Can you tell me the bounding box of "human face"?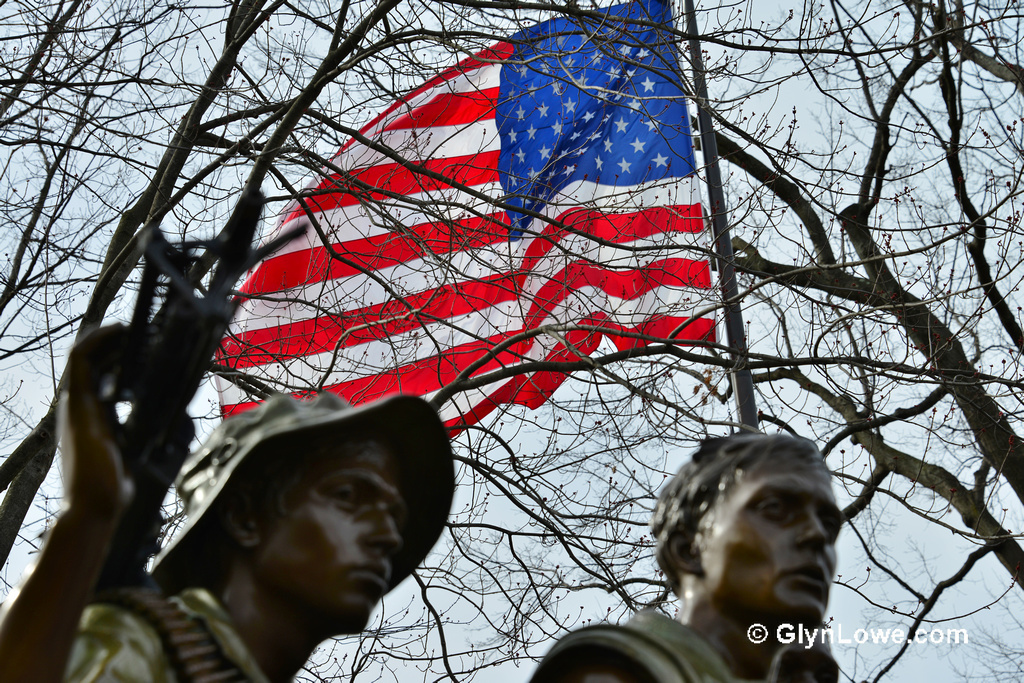
256 427 410 624.
